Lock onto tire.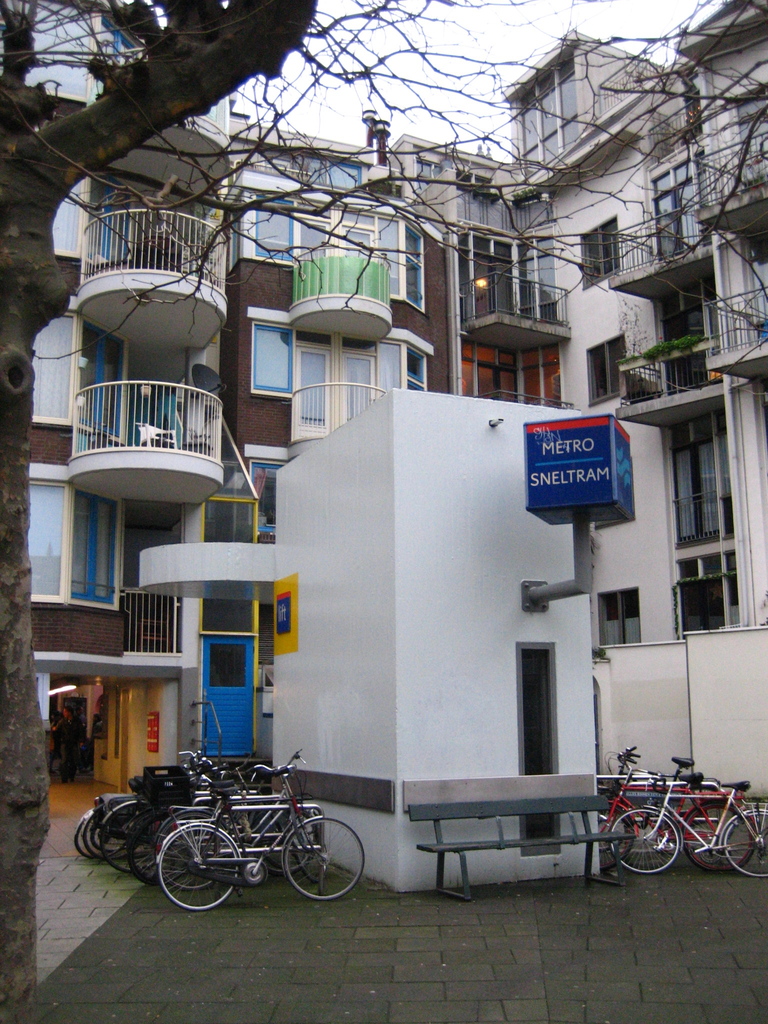
Locked: detection(100, 804, 157, 872).
